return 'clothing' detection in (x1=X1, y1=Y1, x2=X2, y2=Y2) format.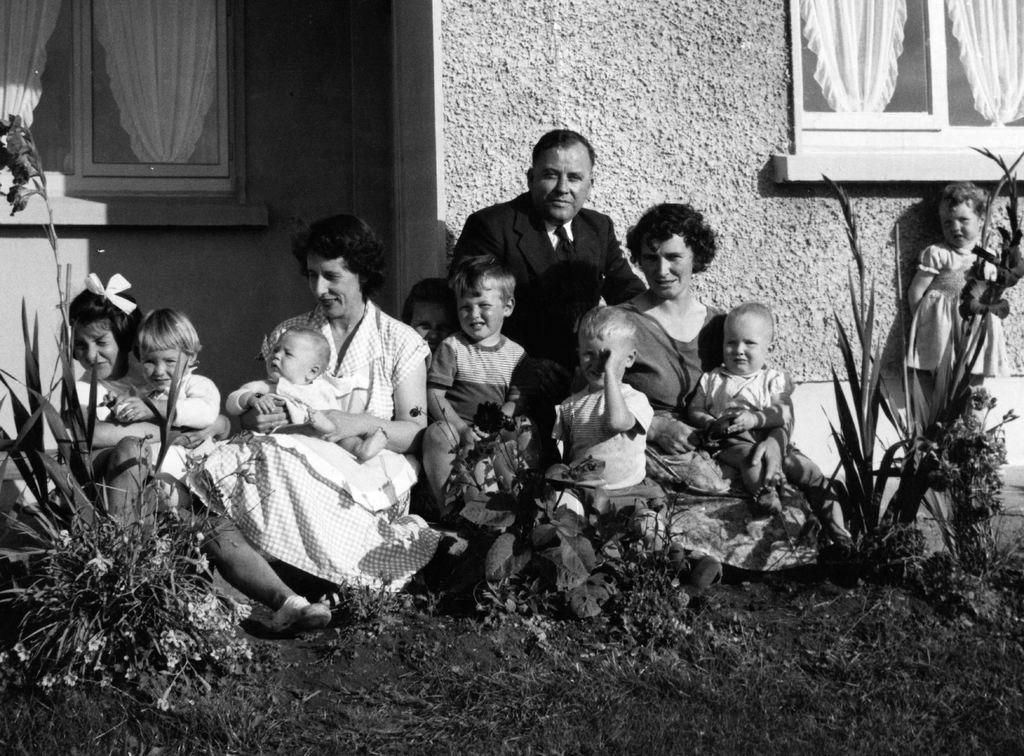
(x1=224, y1=372, x2=349, y2=459).
